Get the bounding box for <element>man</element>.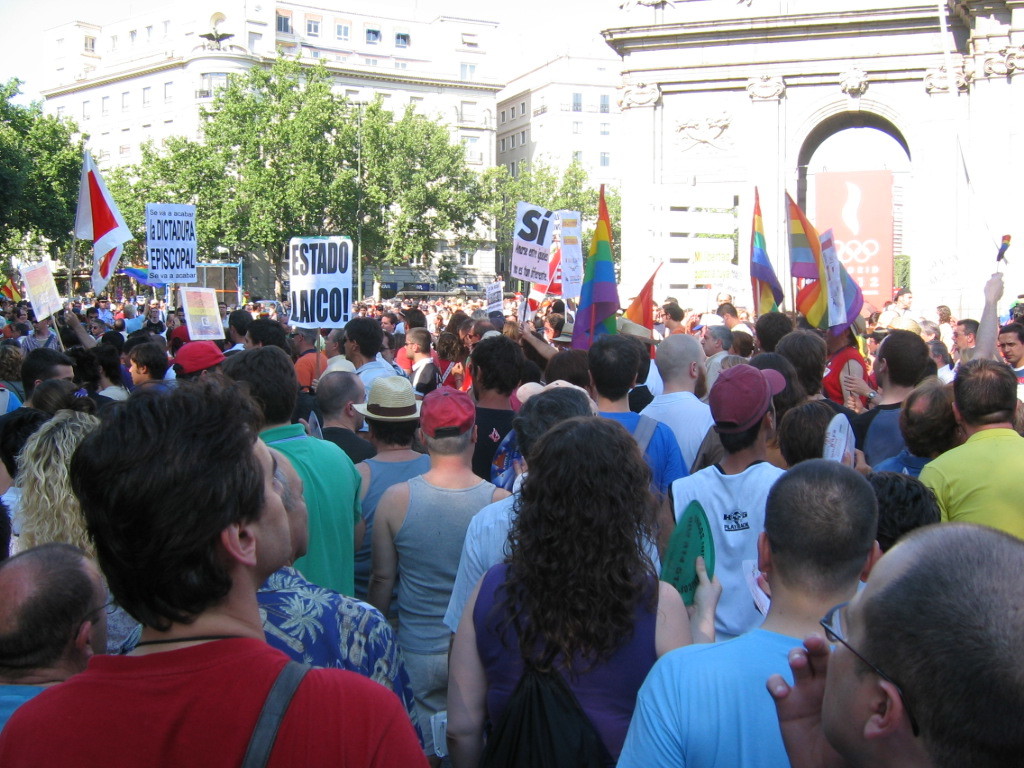
region(292, 321, 332, 396).
